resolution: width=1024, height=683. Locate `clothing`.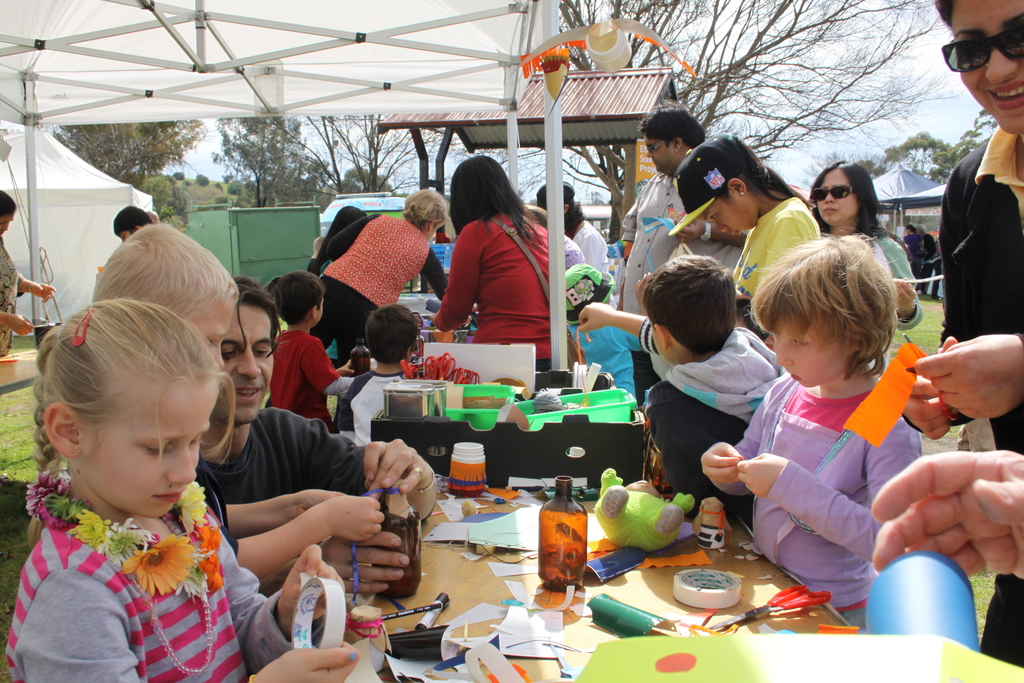
(435,186,561,356).
